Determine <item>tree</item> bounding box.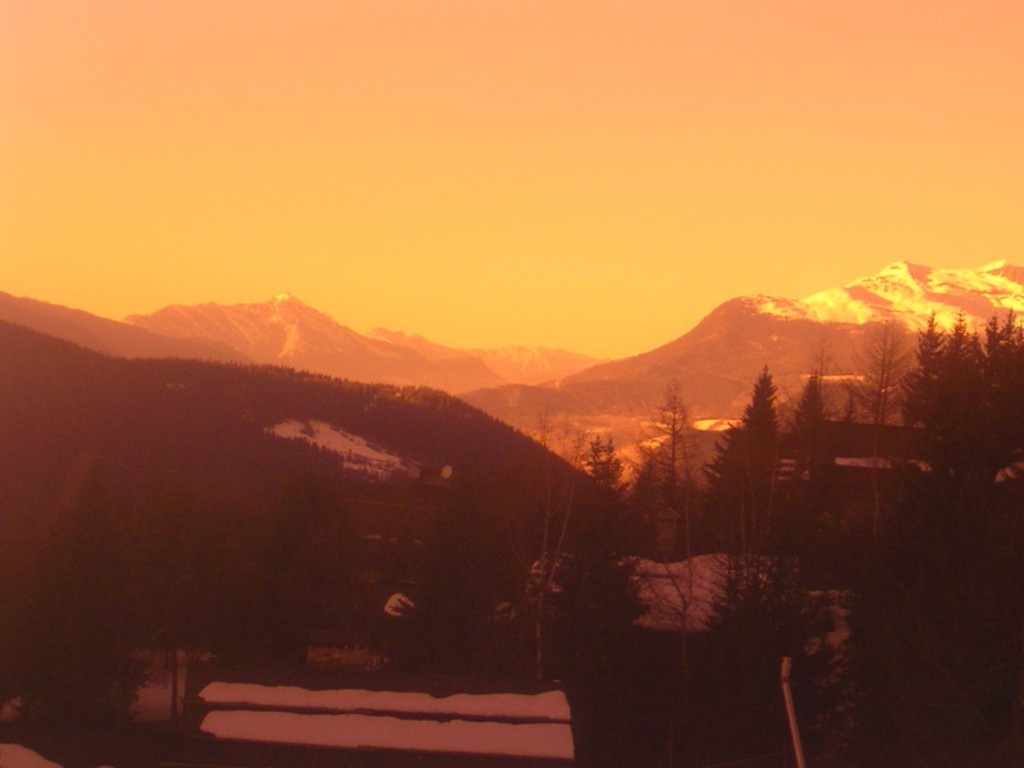
Determined: (left=800, top=357, right=842, bottom=547).
